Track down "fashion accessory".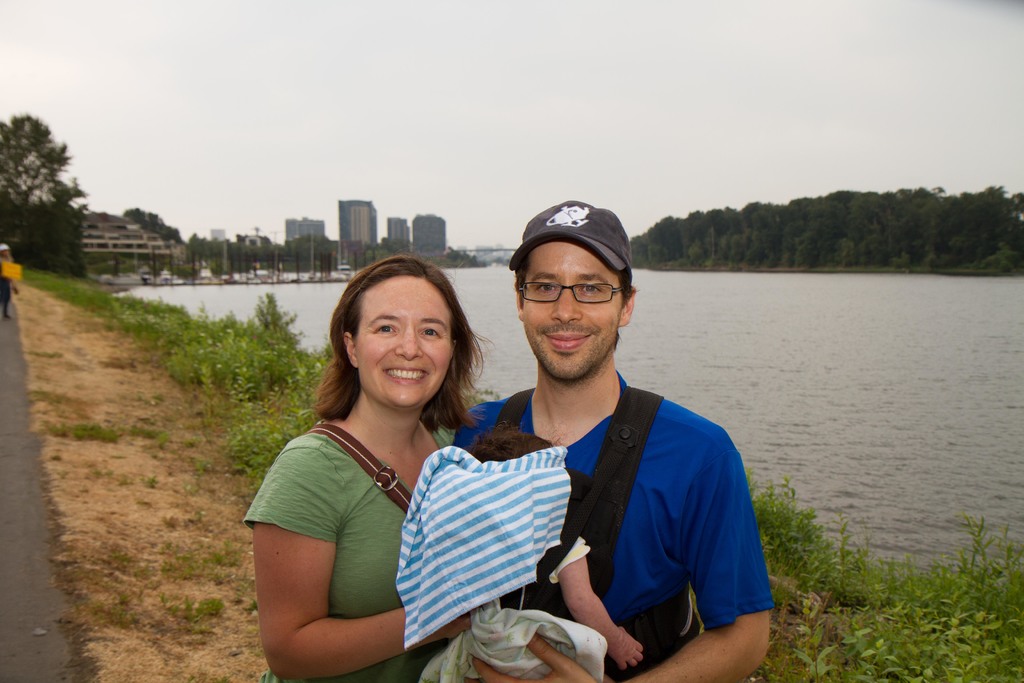
Tracked to bbox=(511, 276, 633, 306).
